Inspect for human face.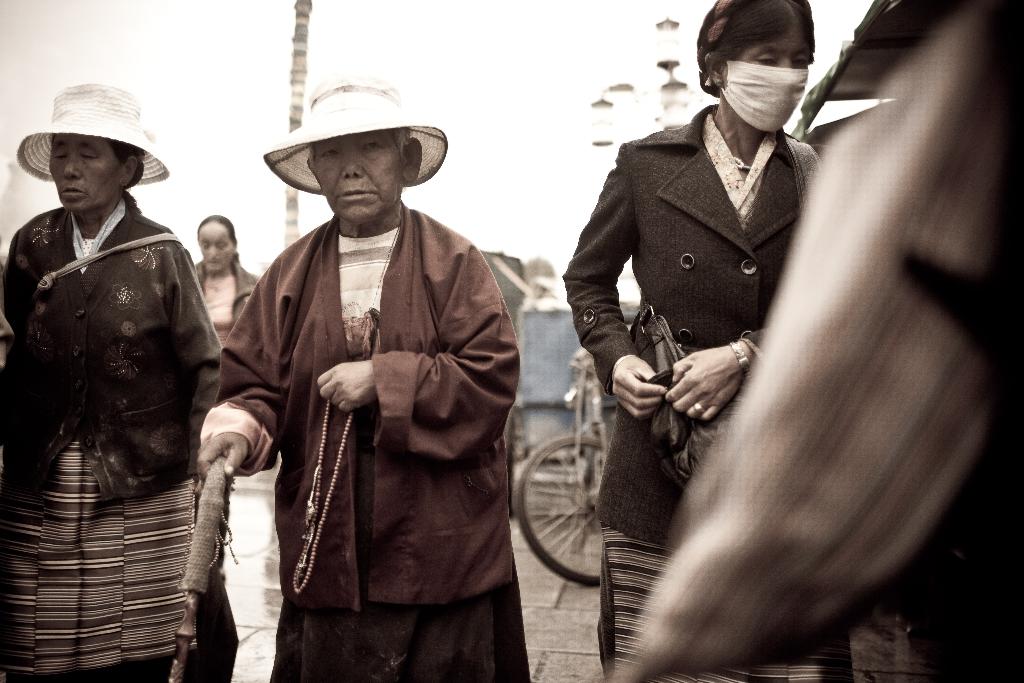
Inspection: (314,133,406,227).
